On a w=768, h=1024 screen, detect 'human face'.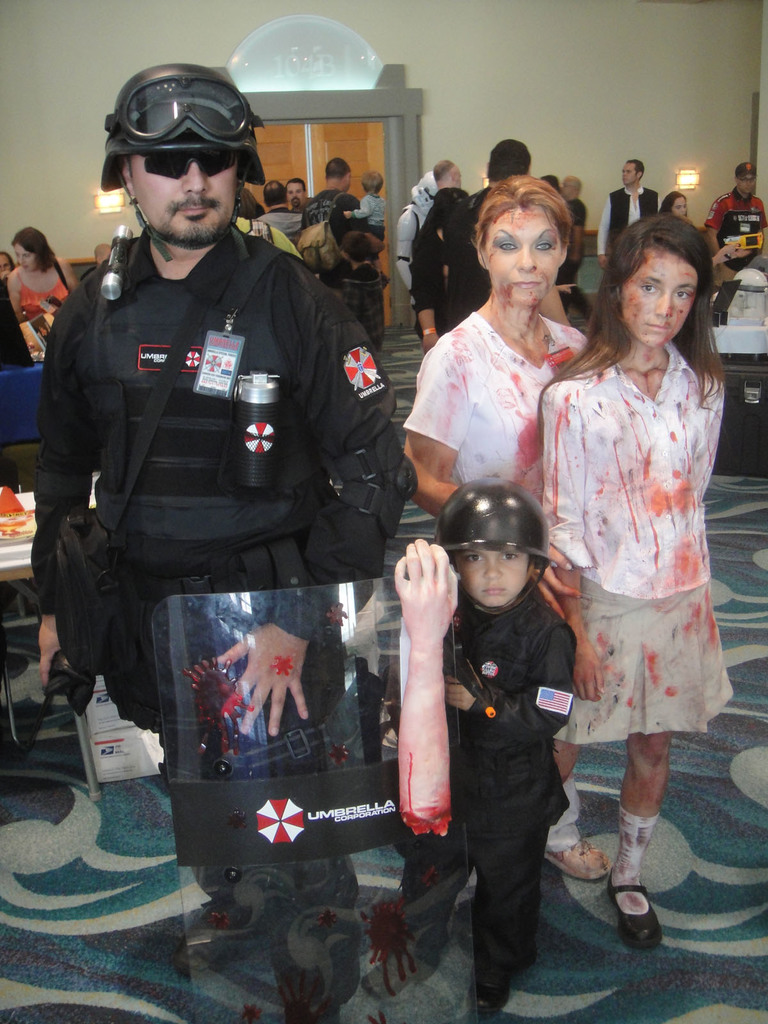
[739,169,756,199].
